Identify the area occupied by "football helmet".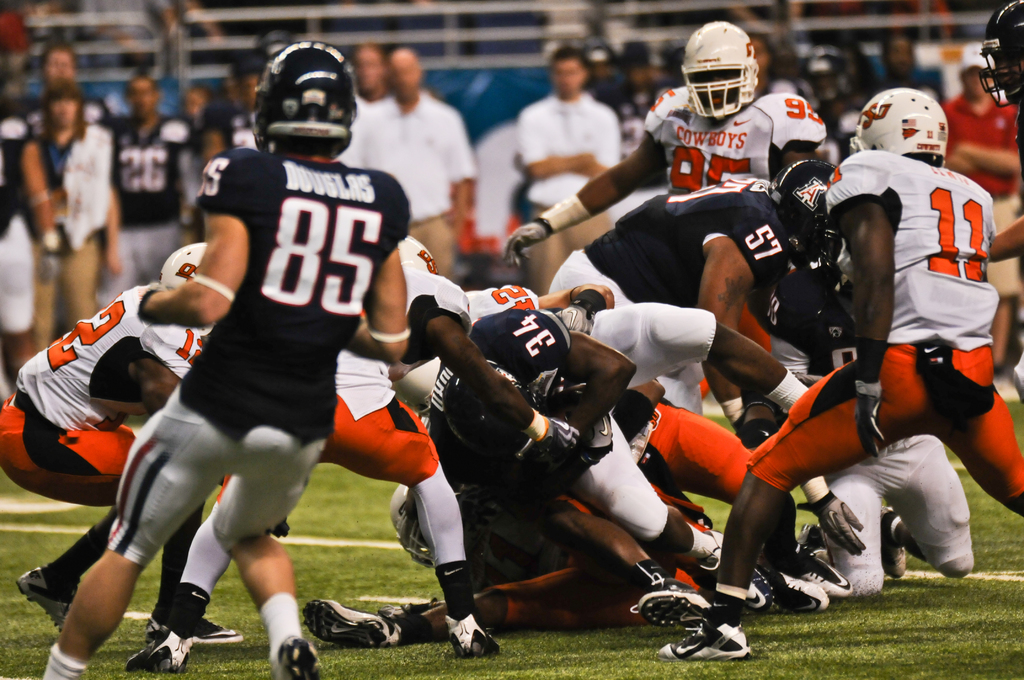
Area: <bbox>771, 158, 844, 258</bbox>.
